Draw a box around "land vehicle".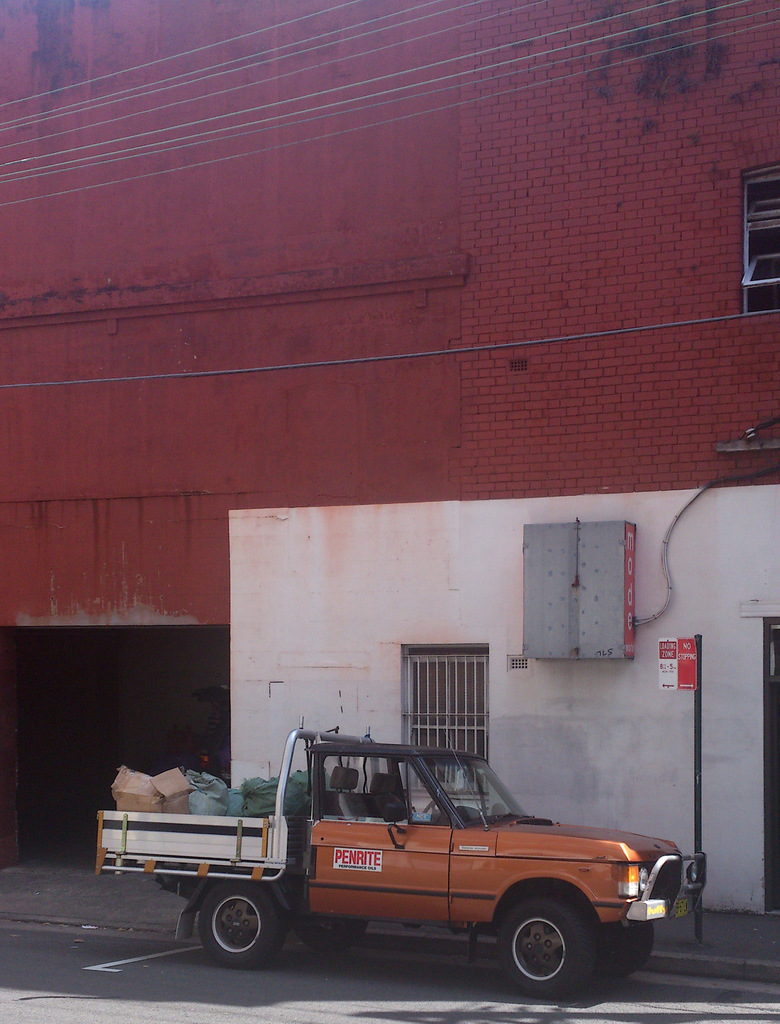
(left=144, top=730, right=691, bottom=983).
